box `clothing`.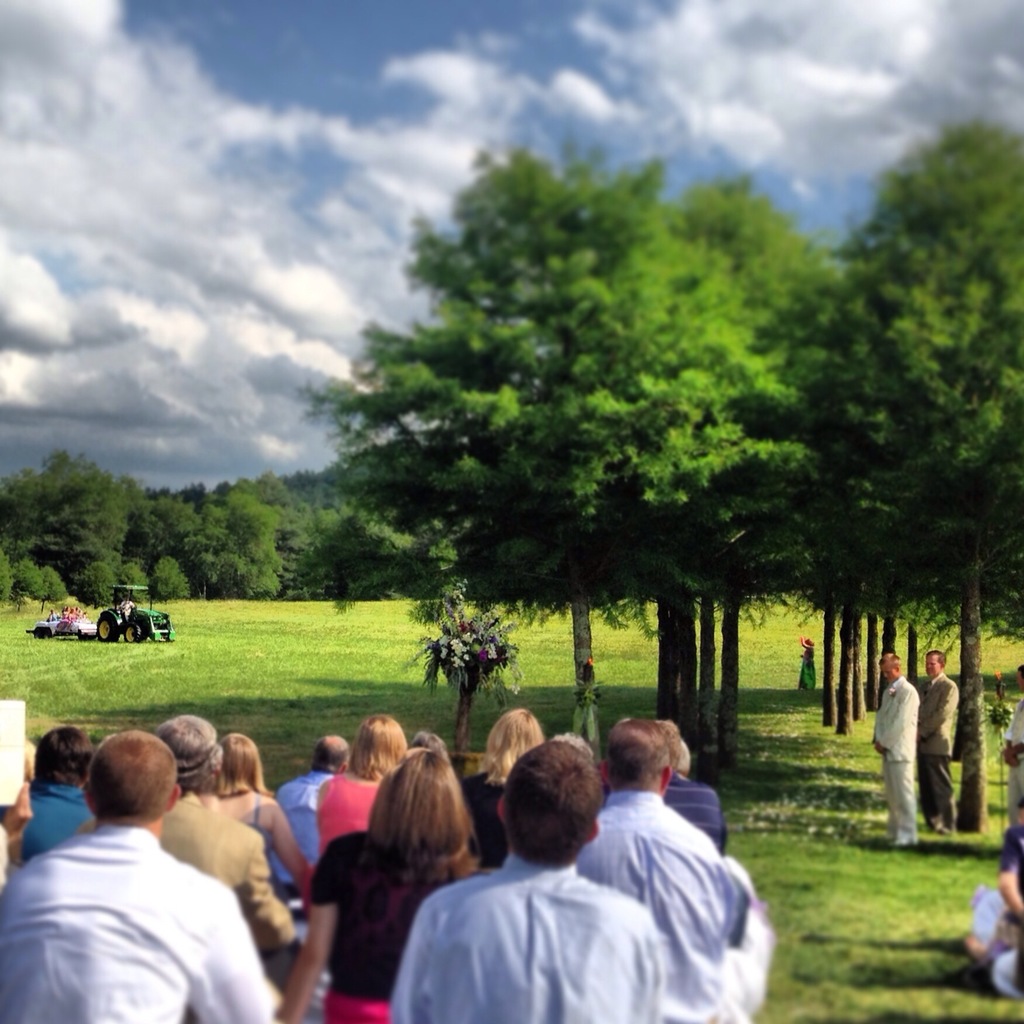
Rect(388, 851, 659, 1023).
